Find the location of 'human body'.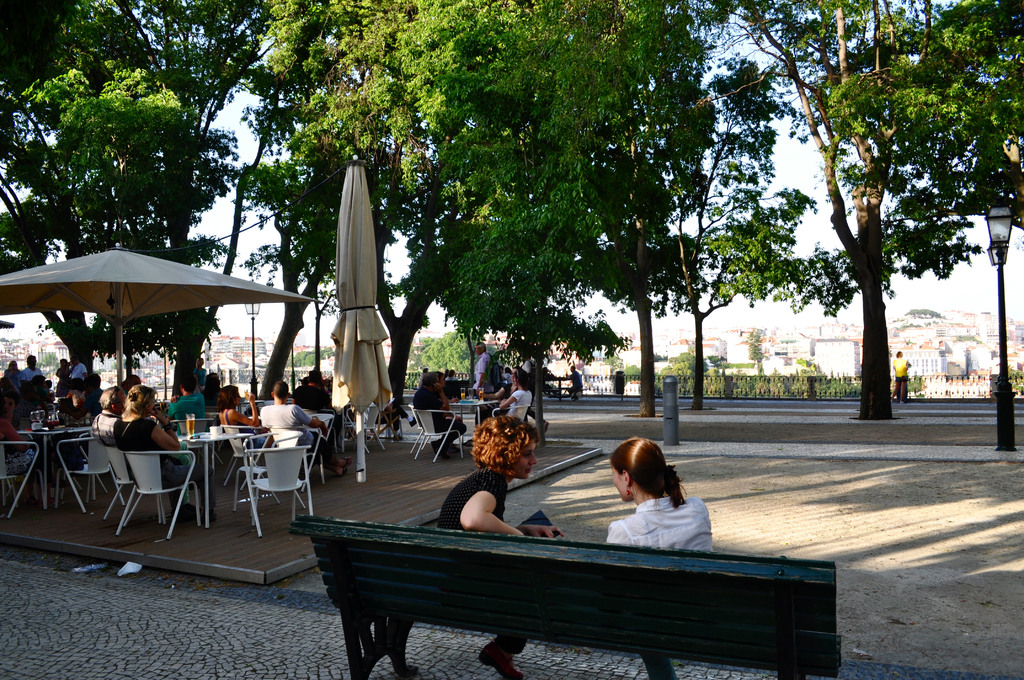
Location: [x1=494, y1=371, x2=534, y2=425].
